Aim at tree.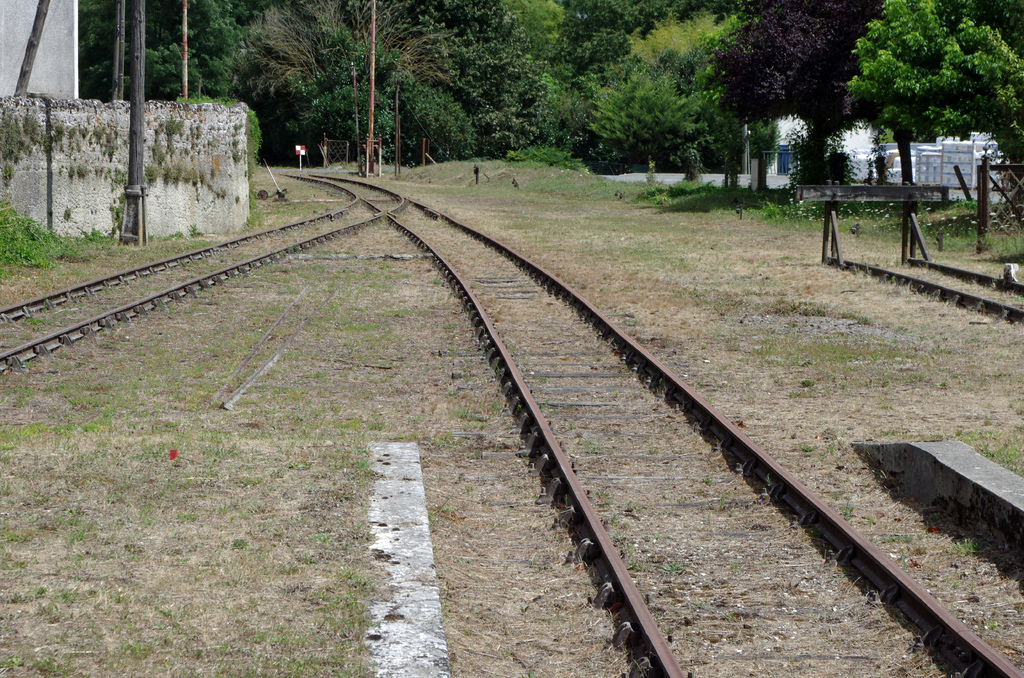
Aimed at (87,0,196,98).
